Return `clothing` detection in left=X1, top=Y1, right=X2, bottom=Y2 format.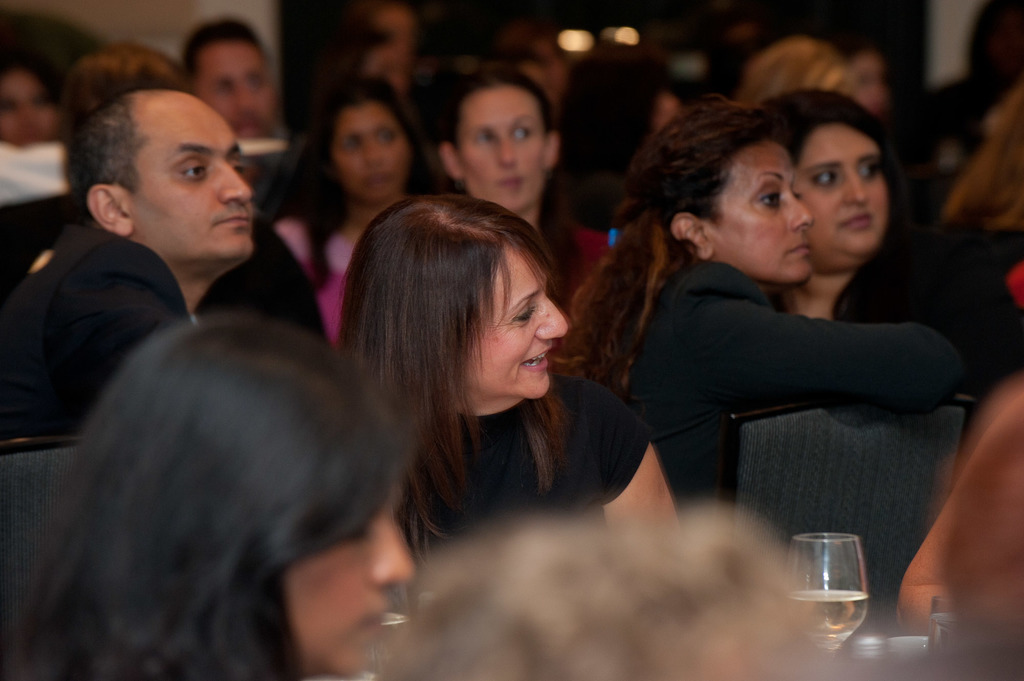
left=578, top=195, right=980, bottom=511.
